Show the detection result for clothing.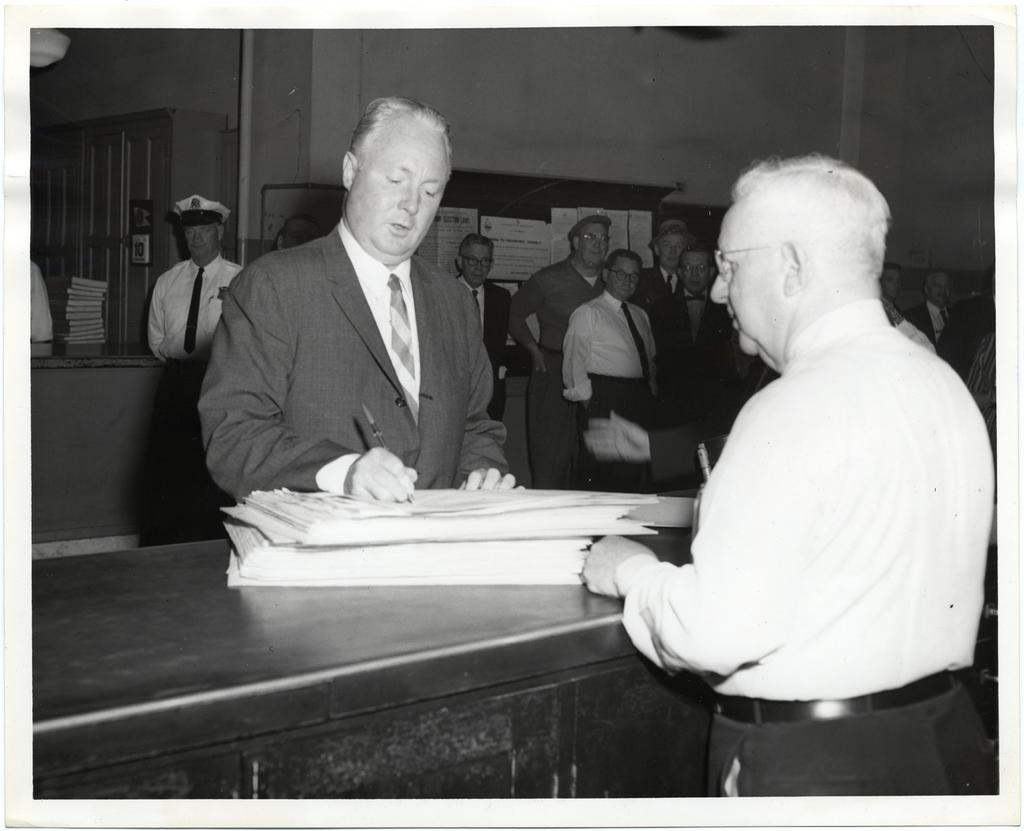
(904, 298, 957, 337).
